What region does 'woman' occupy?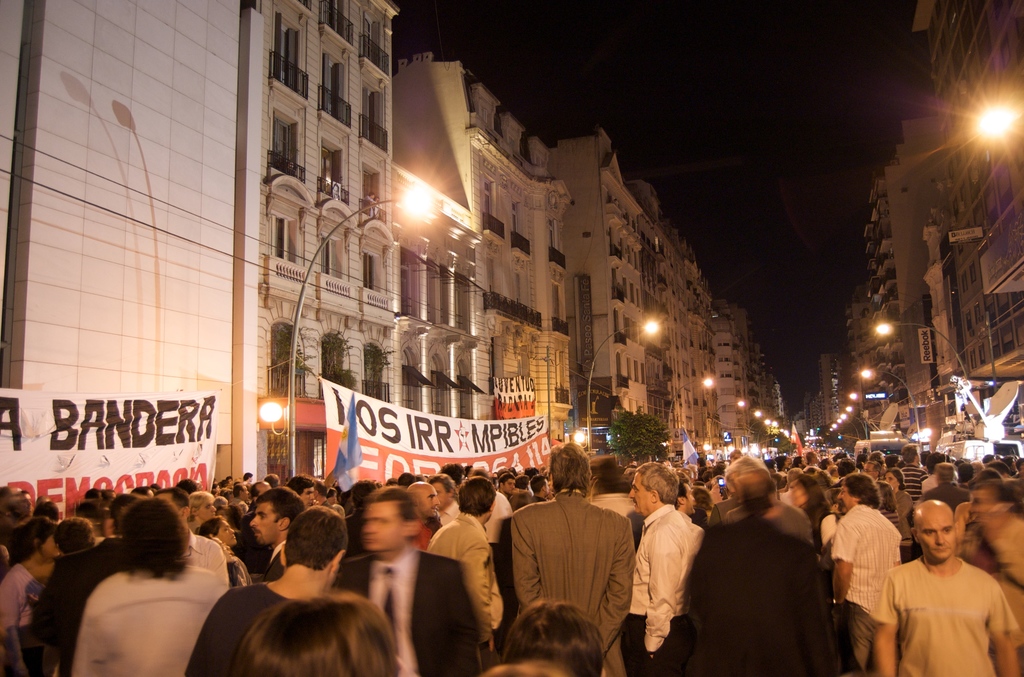
196,513,253,591.
